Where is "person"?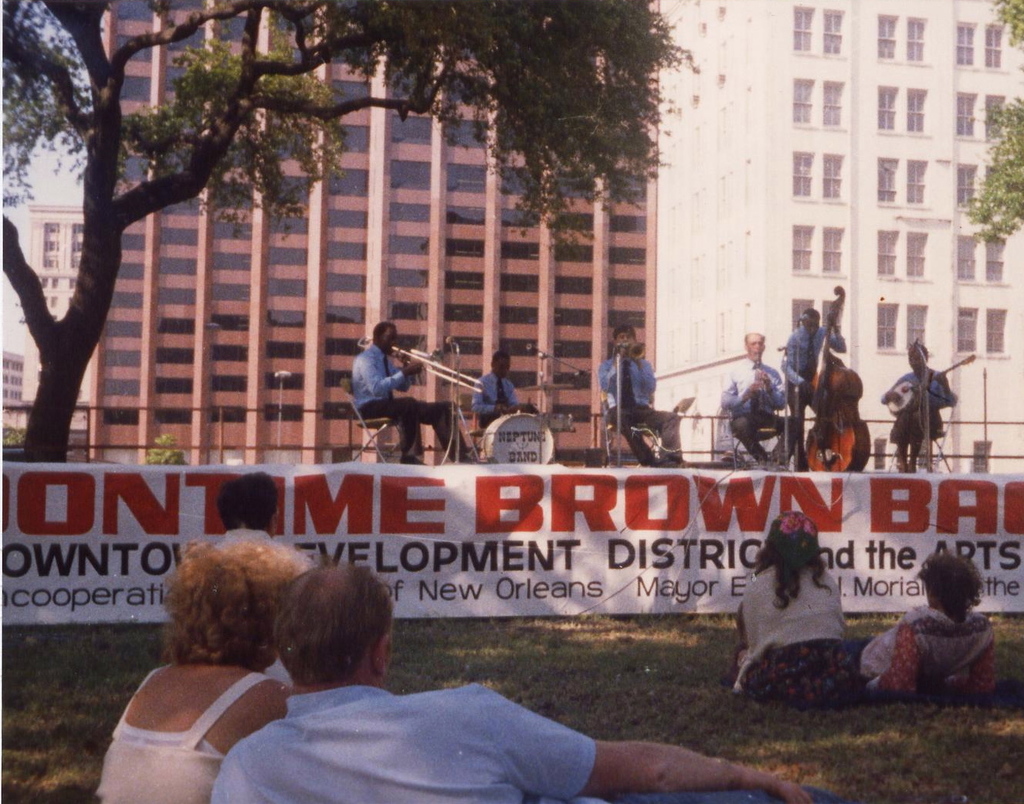
(86,542,319,803).
